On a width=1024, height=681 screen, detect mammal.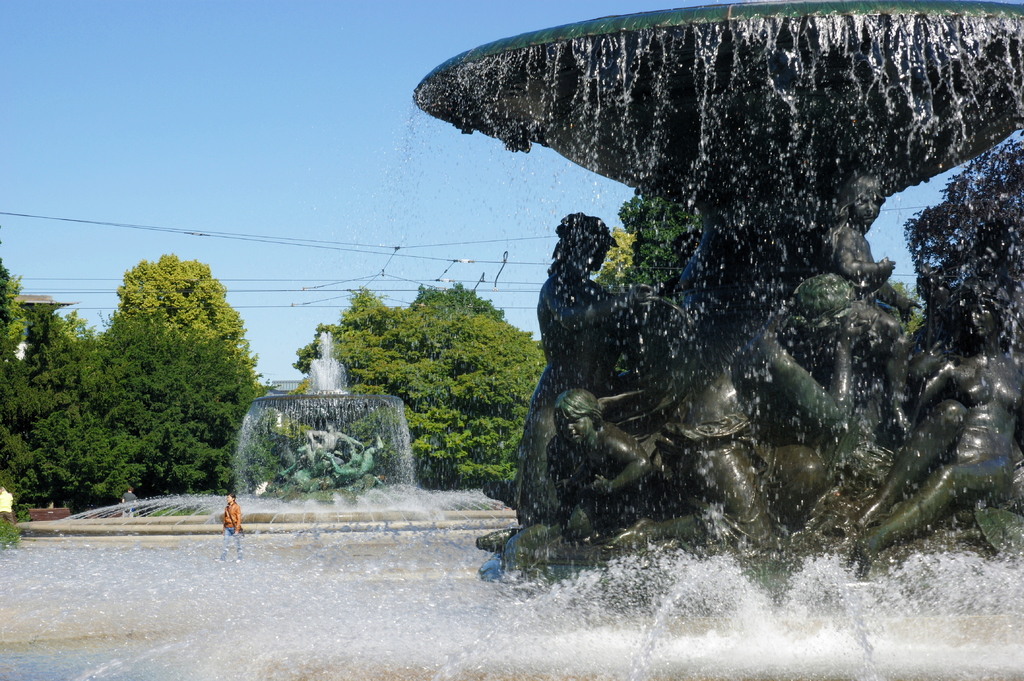
(124,486,134,519).
